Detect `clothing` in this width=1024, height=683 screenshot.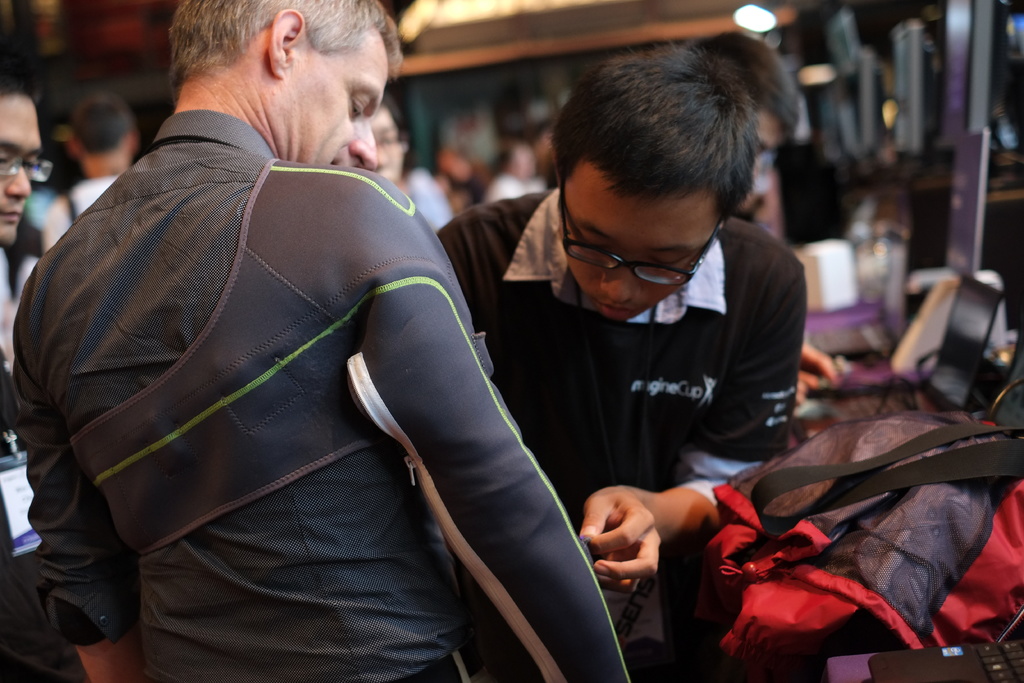
Detection: 436 184 811 682.
